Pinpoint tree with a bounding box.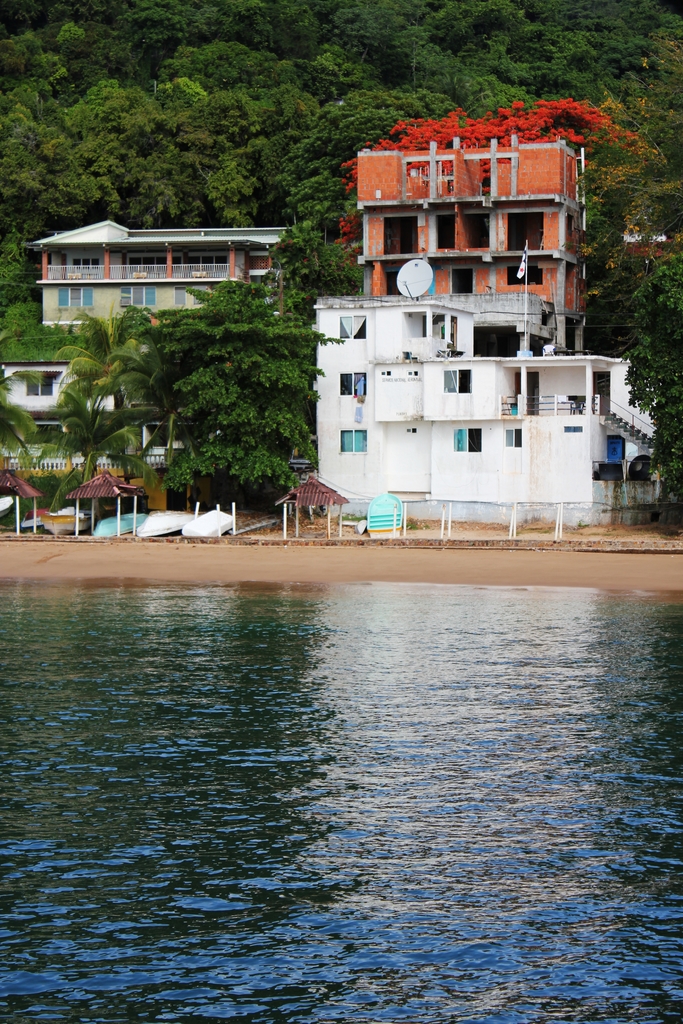
l=128, t=73, r=258, b=243.
